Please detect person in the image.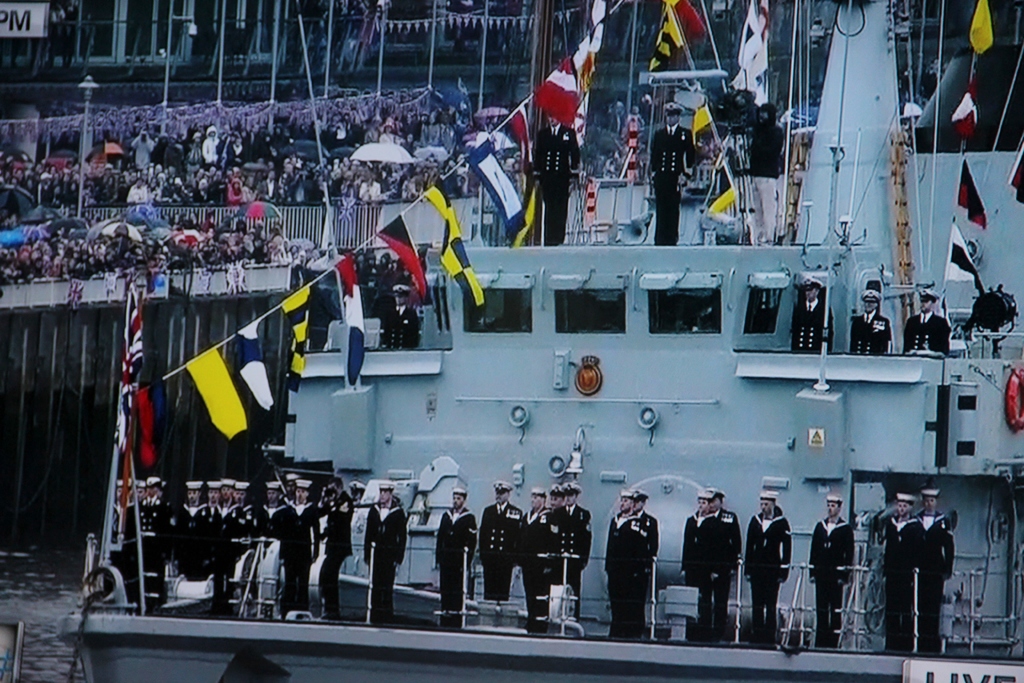
detection(707, 490, 741, 643).
